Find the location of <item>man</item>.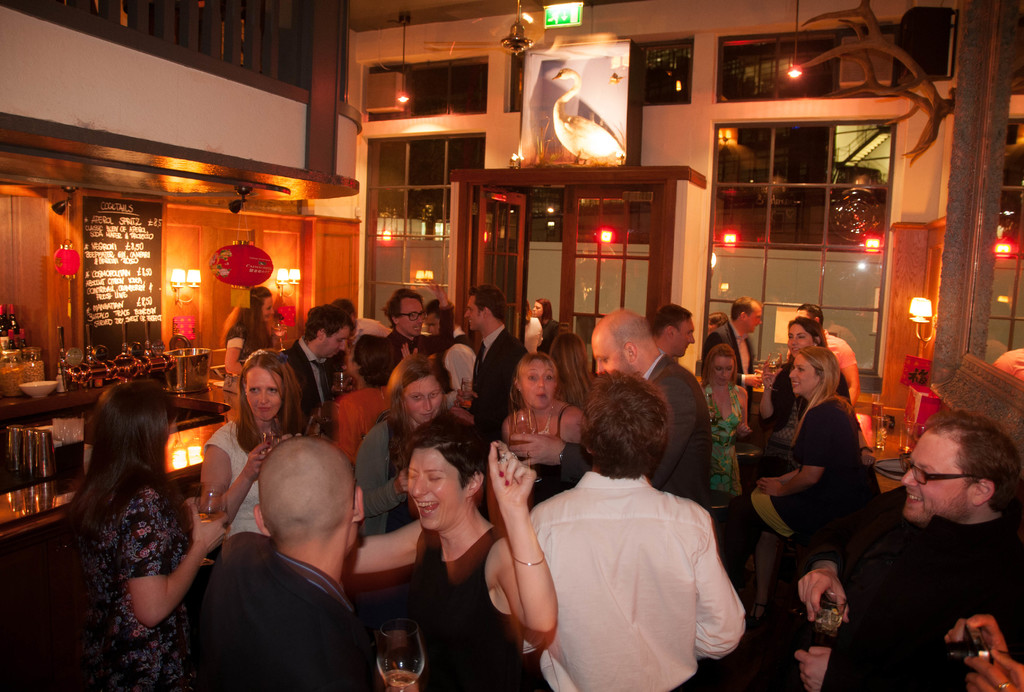
Location: box(187, 425, 382, 691).
